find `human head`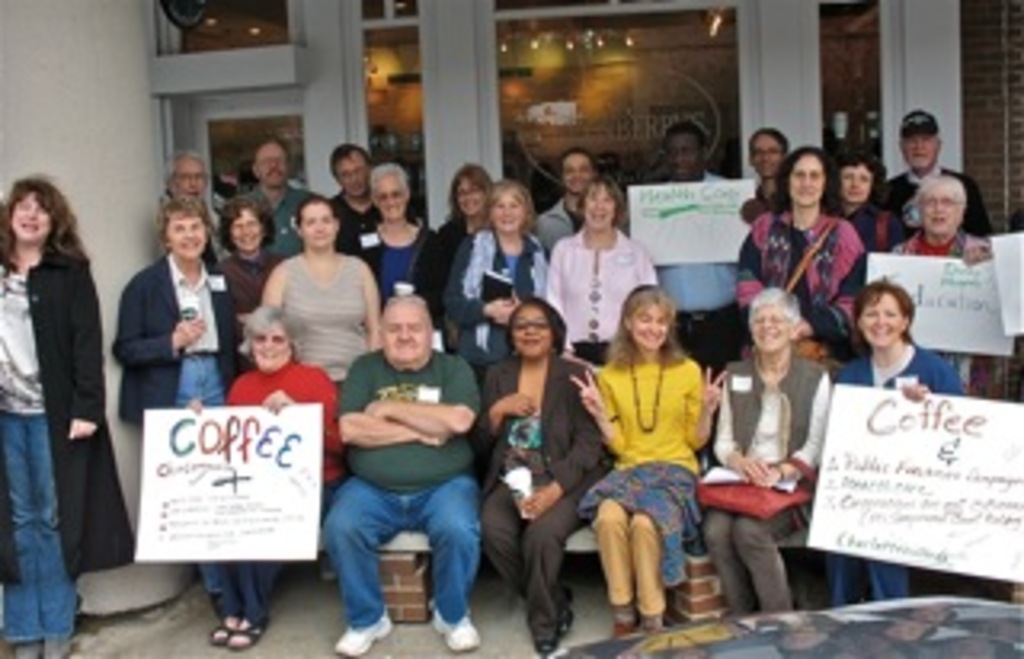
902, 115, 944, 170
